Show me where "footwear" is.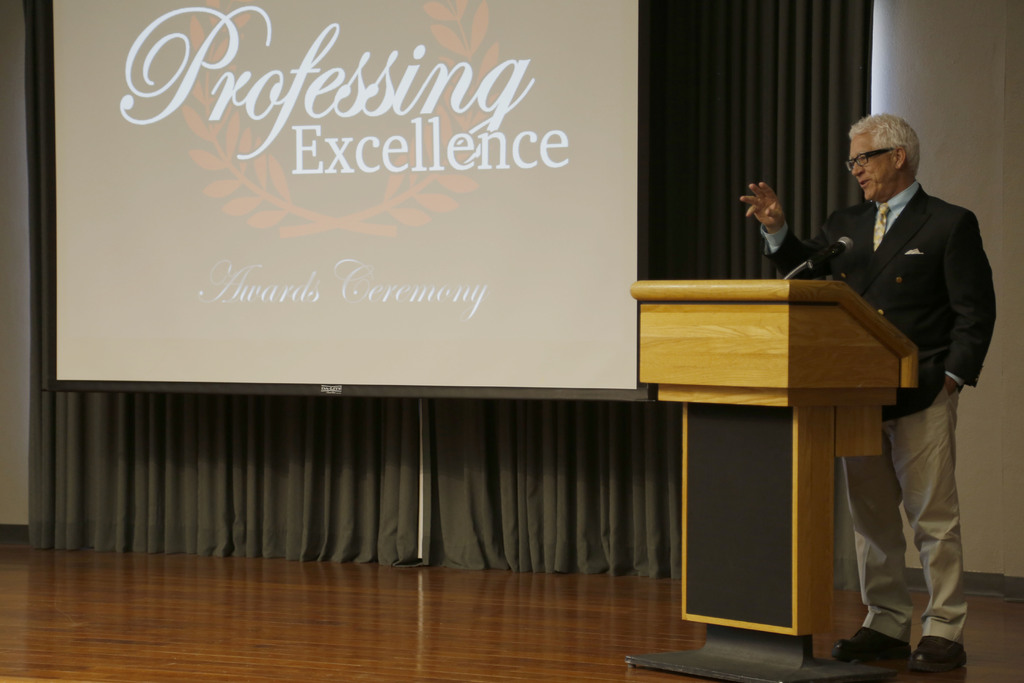
"footwear" is at x1=908 y1=637 x2=966 y2=676.
